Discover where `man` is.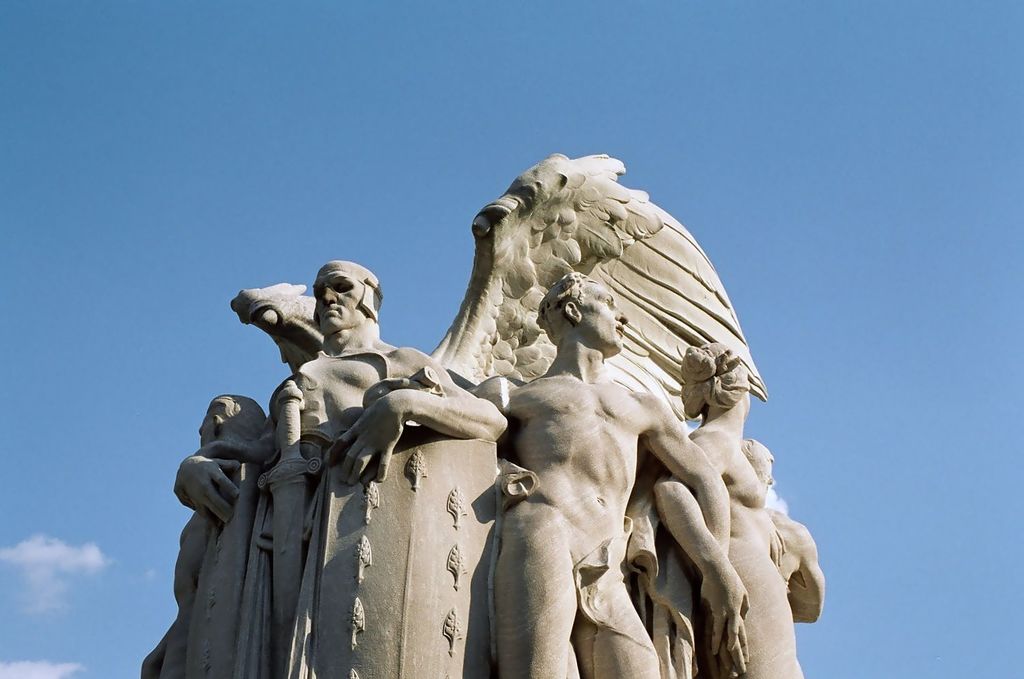
Discovered at <region>494, 266, 737, 678</region>.
